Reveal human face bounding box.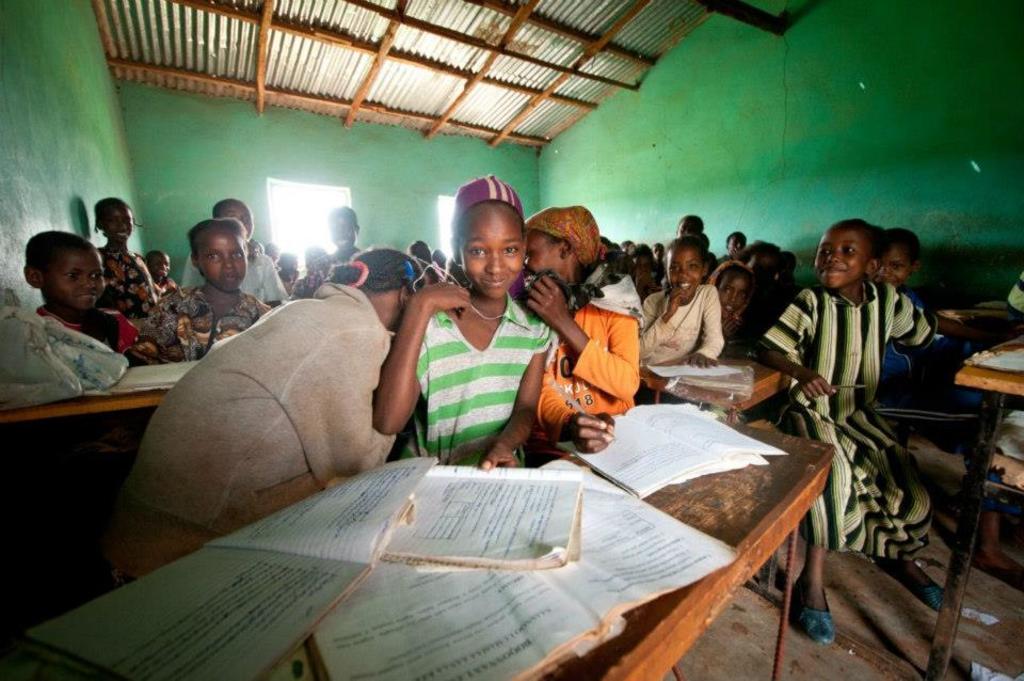
Revealed: [524, 225, 567, 282].
